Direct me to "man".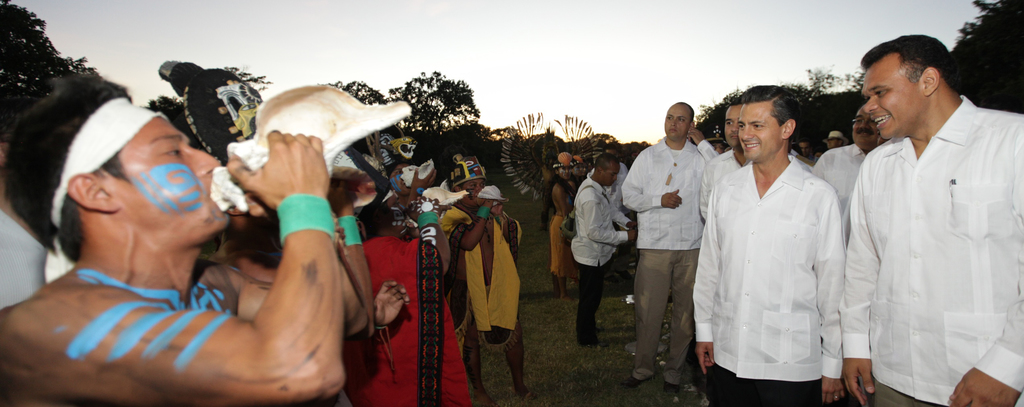
Direction: <bbox>610, 134, 637, 198</bbox>.
